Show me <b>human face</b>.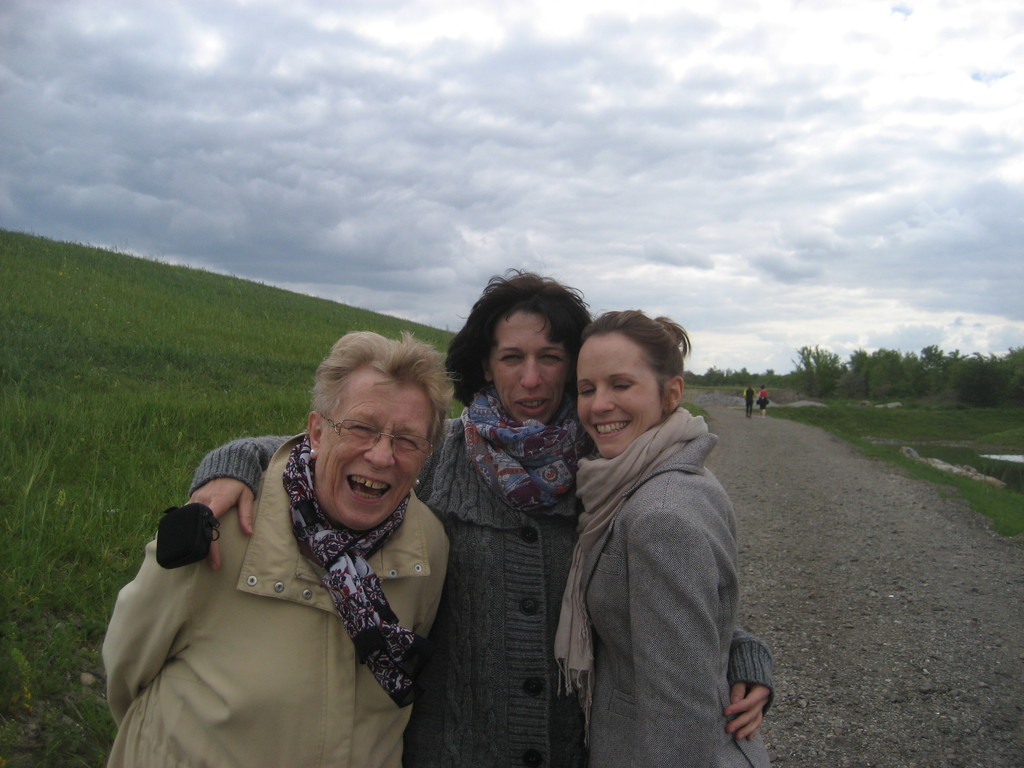
<b>human face</b> is here: <region>316, 376, 432, 540</region>.
